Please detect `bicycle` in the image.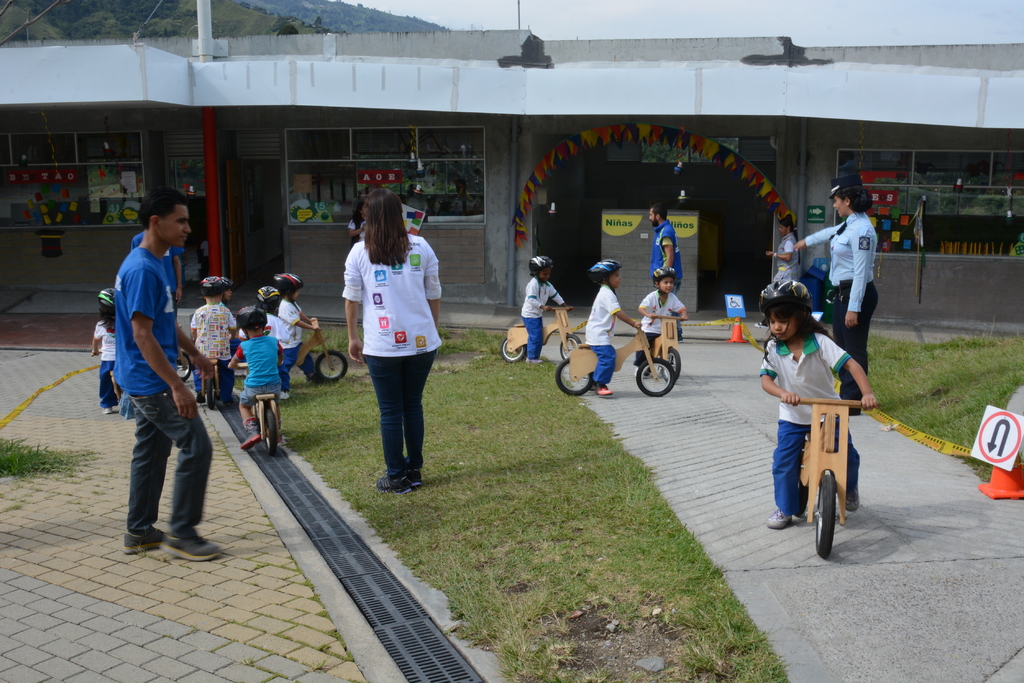
553, 316, 675, 399.
